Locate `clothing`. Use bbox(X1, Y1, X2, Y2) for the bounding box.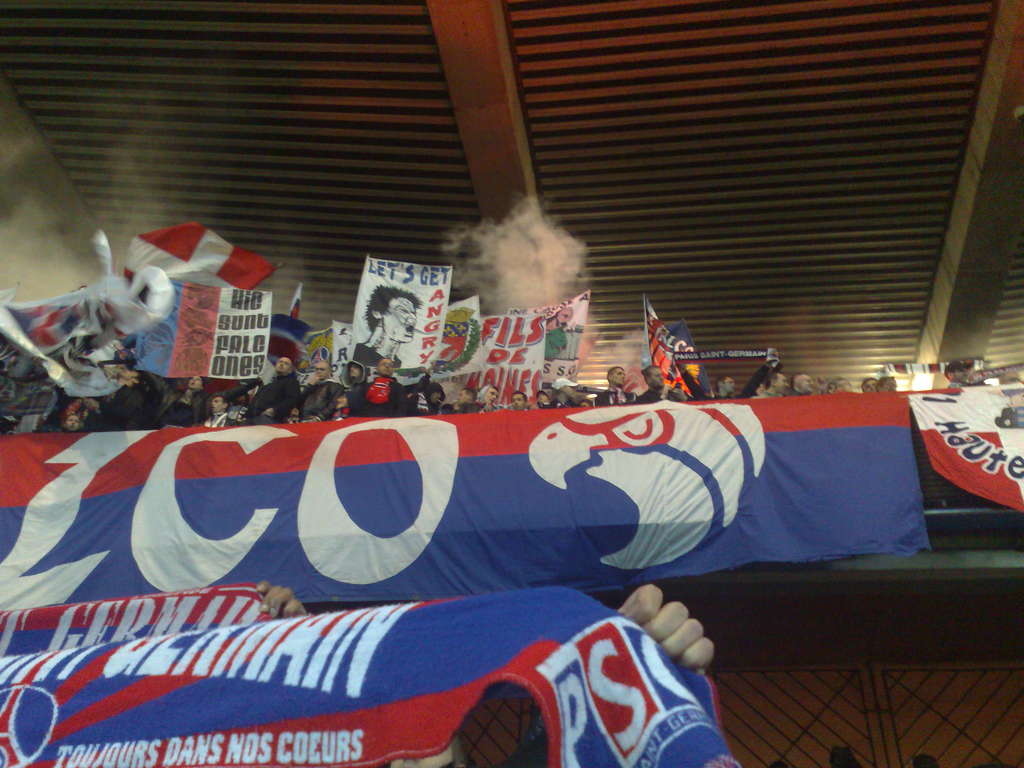
bbox(89, 376, 171, 426).
